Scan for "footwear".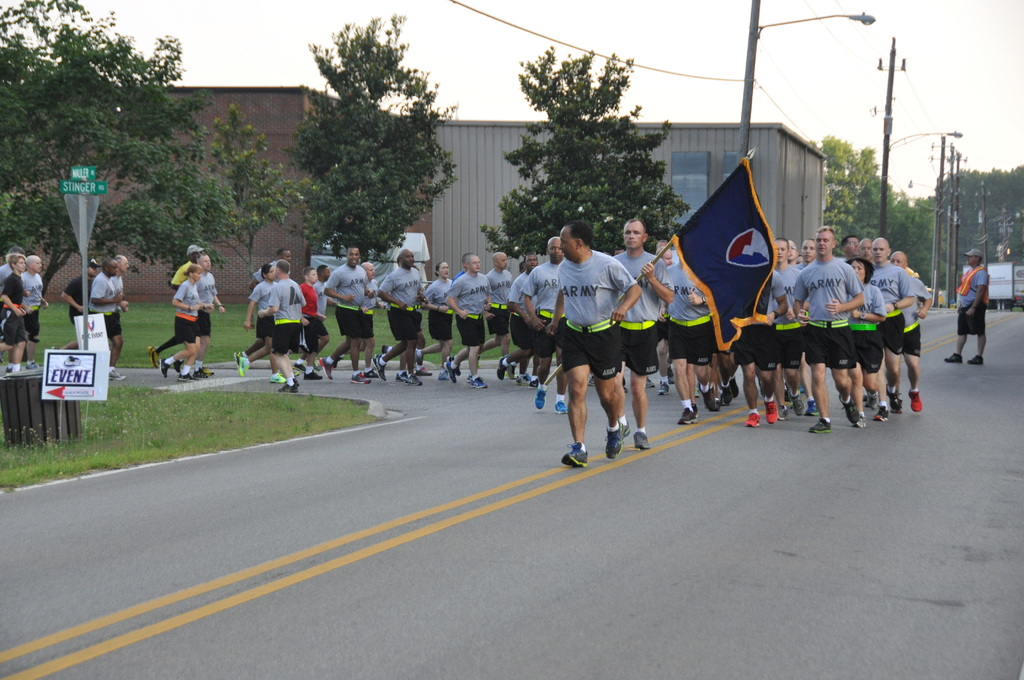
Scan result: <bbox>404, 374, 419, 385</bbox>.
